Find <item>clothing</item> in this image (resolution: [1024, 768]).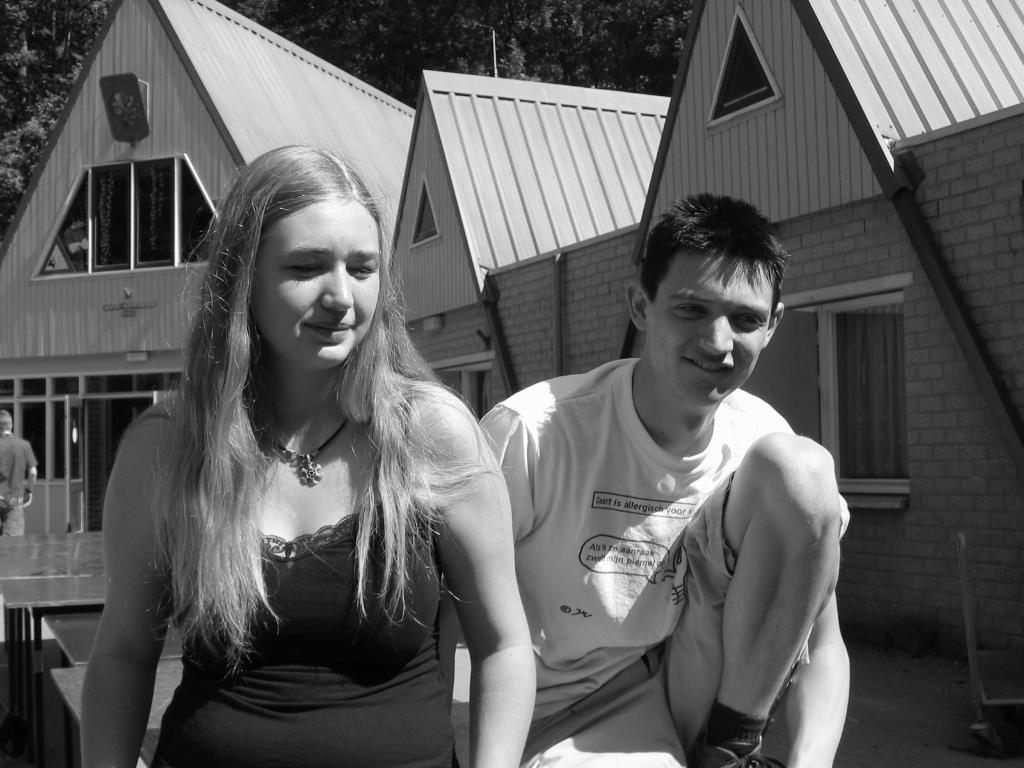
(left=0, top=428, right=36, bottom=538).
